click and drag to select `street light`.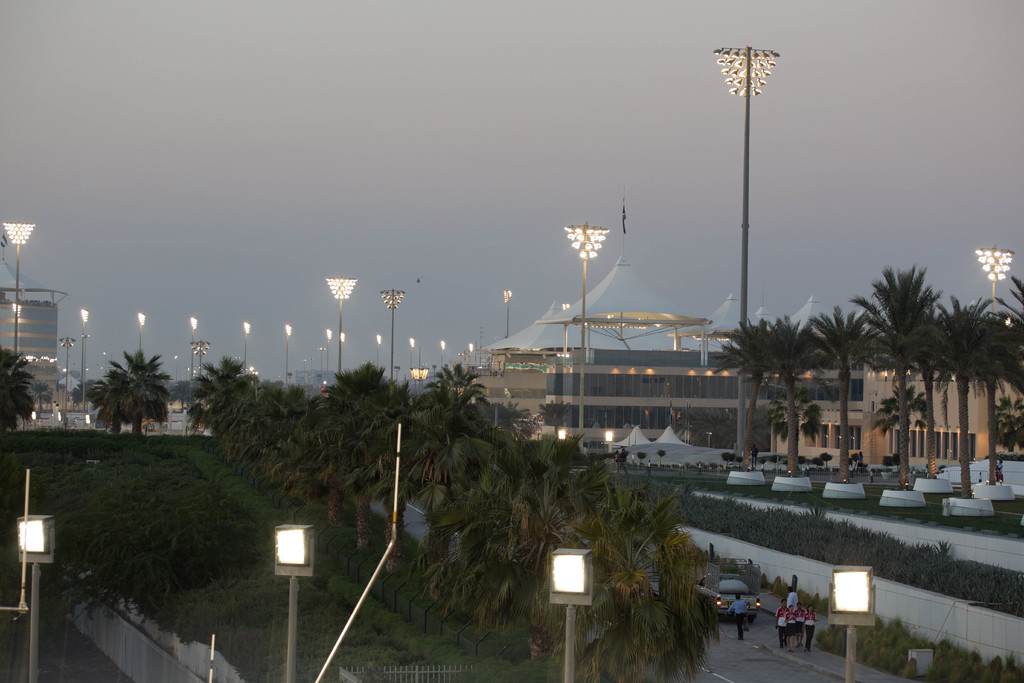
Selection: Rect(61, 333, 75, 420).
